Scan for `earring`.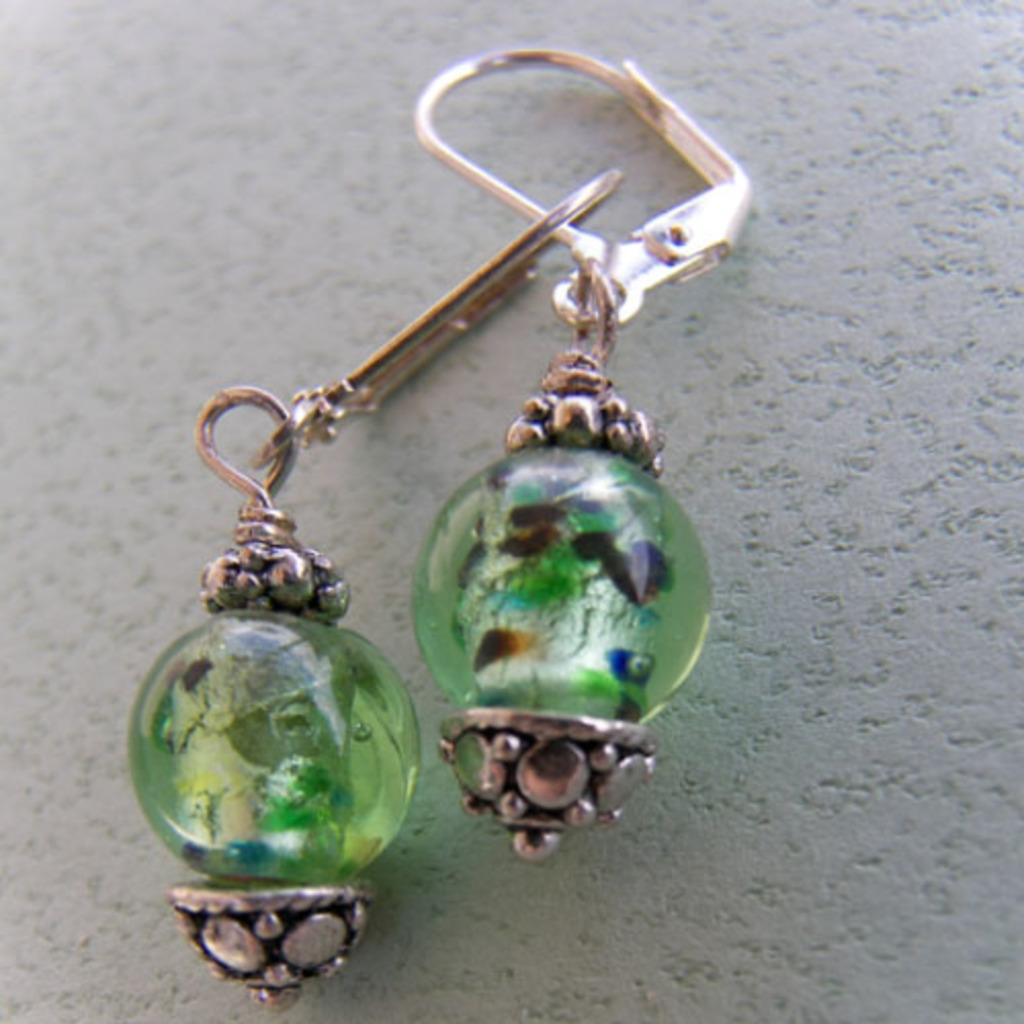
Scan result: (119,164,625,1006).
